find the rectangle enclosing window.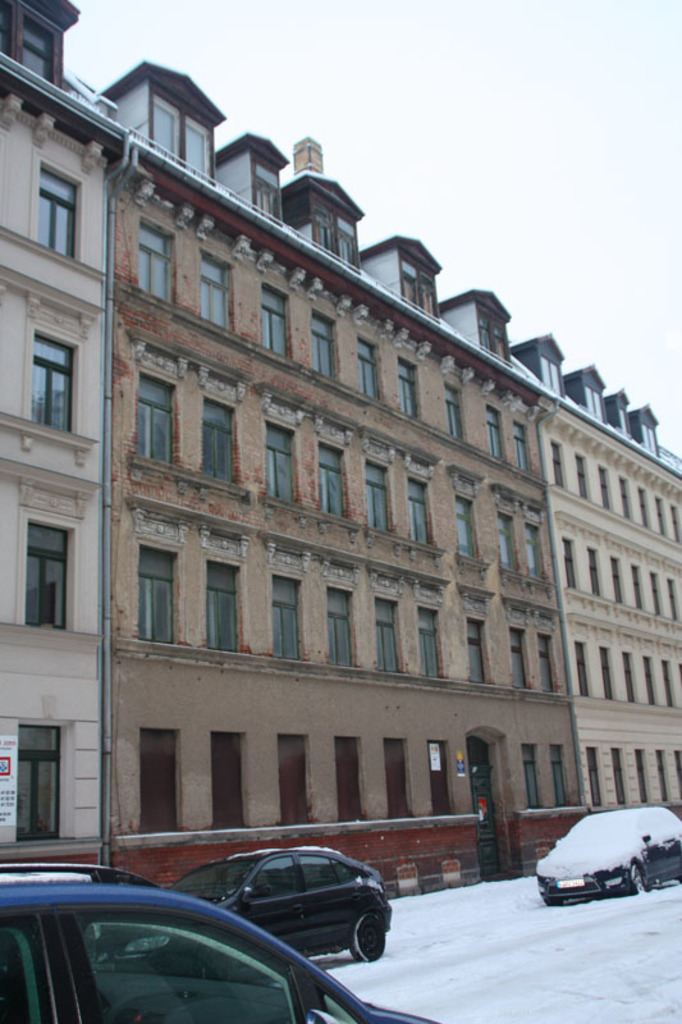
left=250, top=854, right=302, bottom=896.
